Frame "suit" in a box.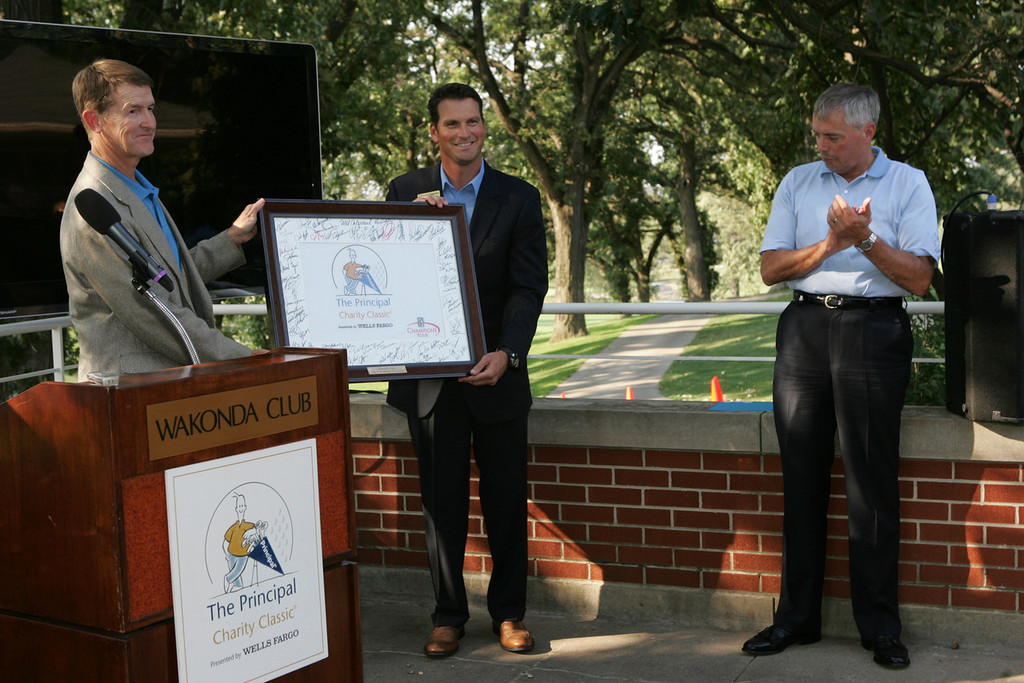
pyautogui.locateOnScreen(398, 100, 551, 620).
